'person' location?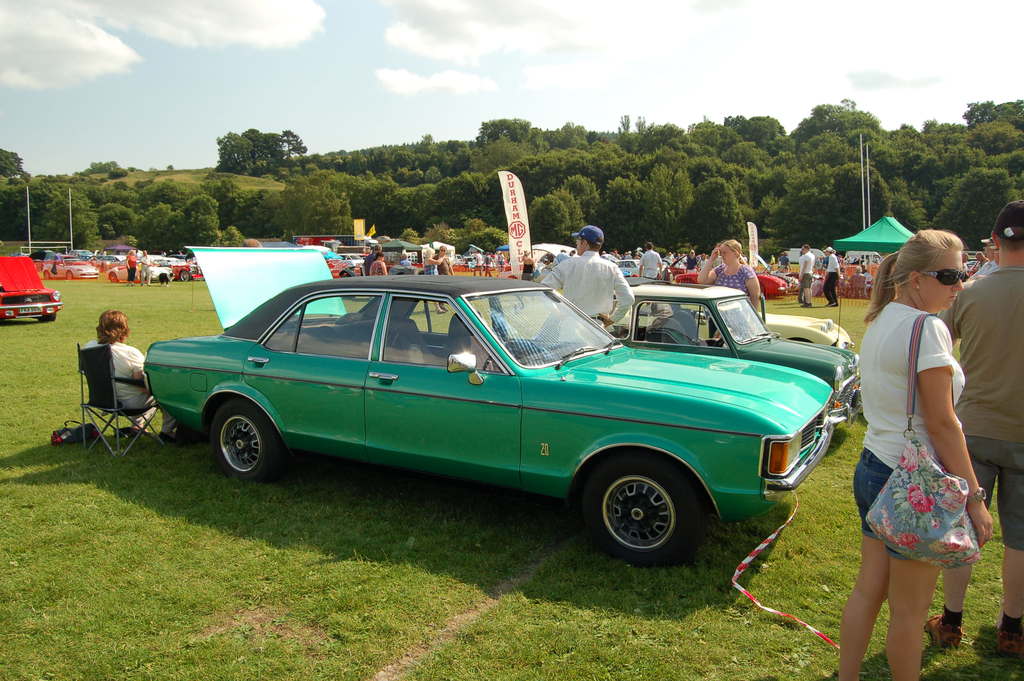
{"x1": 821, "y1": 245, "x2": 839, "y2": 308}
